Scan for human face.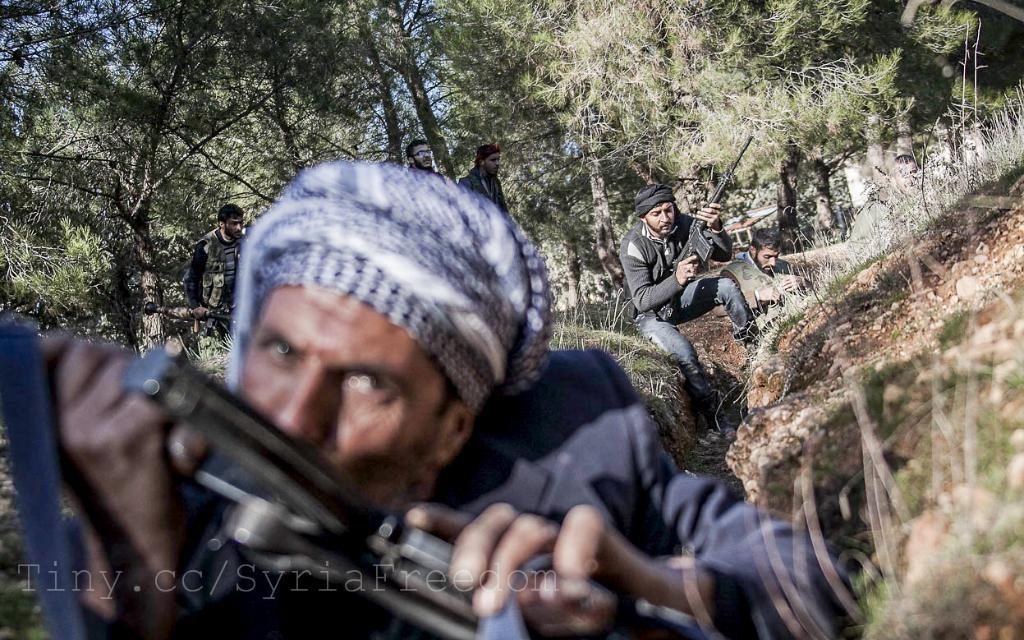
Scan result: x1=650, y1=201, x2=678, y2=234.
